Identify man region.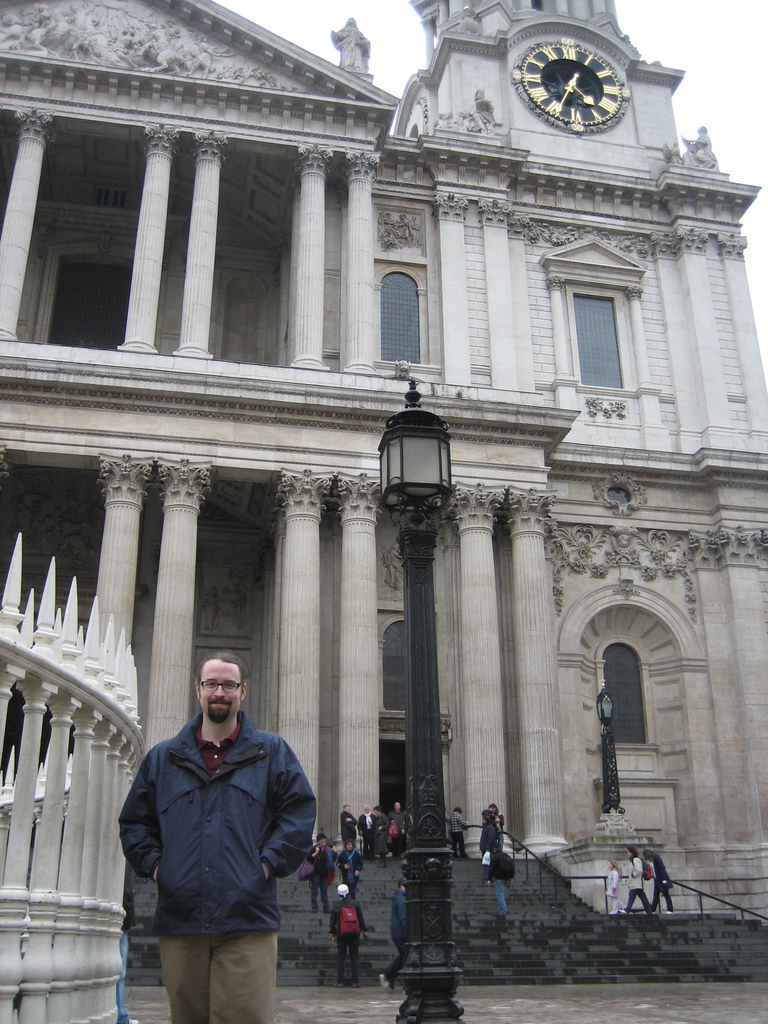
Region: x1=379 y1=879 x2=410 y2=995.
